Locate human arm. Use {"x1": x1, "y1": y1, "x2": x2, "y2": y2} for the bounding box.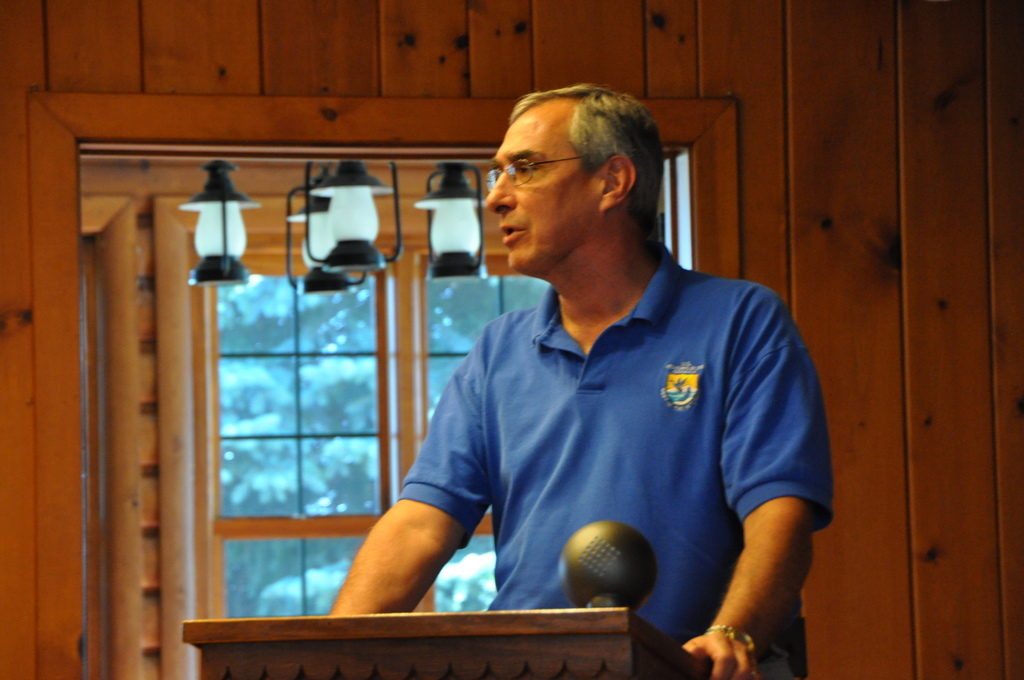
{"x1": 707, "y1": 432, "x2": 833, "y2": 679}.
